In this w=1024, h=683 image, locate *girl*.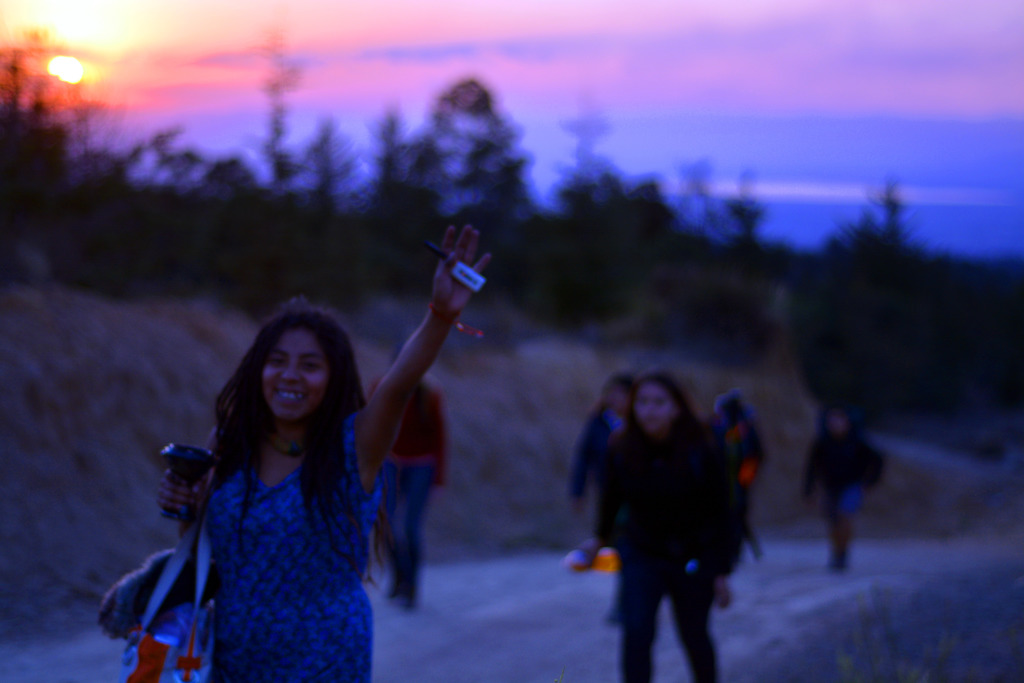
Bounding box: <bbox>579, 359, 628, 588</bbox>.
